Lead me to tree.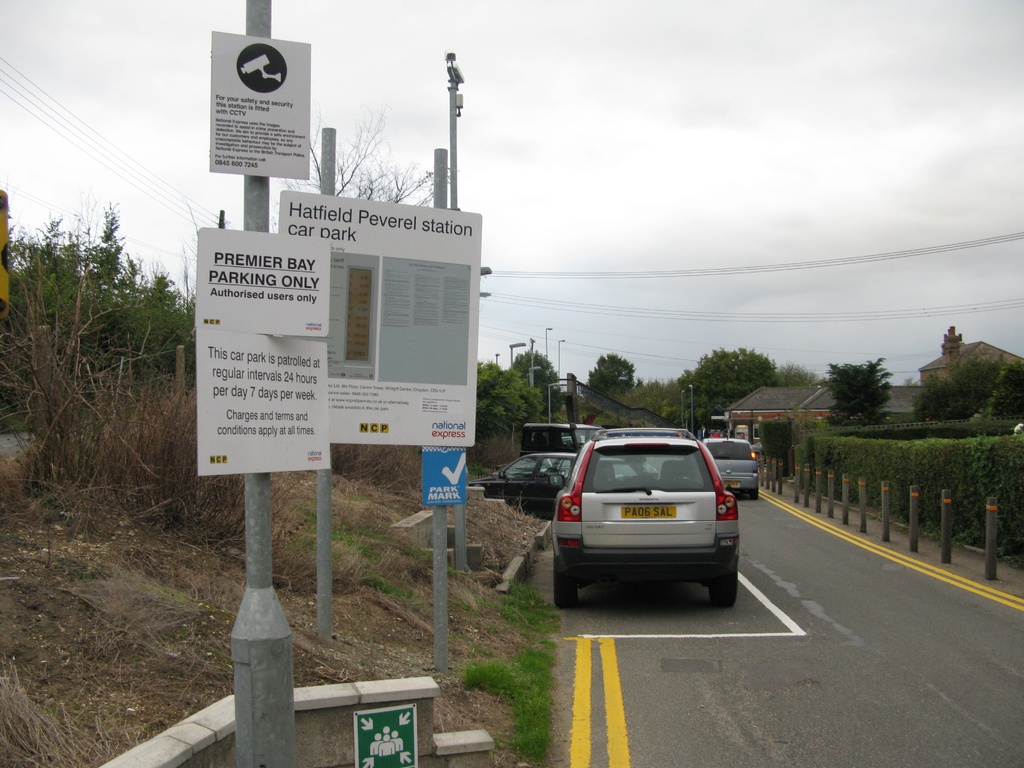
Lead to (687,342,773,414).
